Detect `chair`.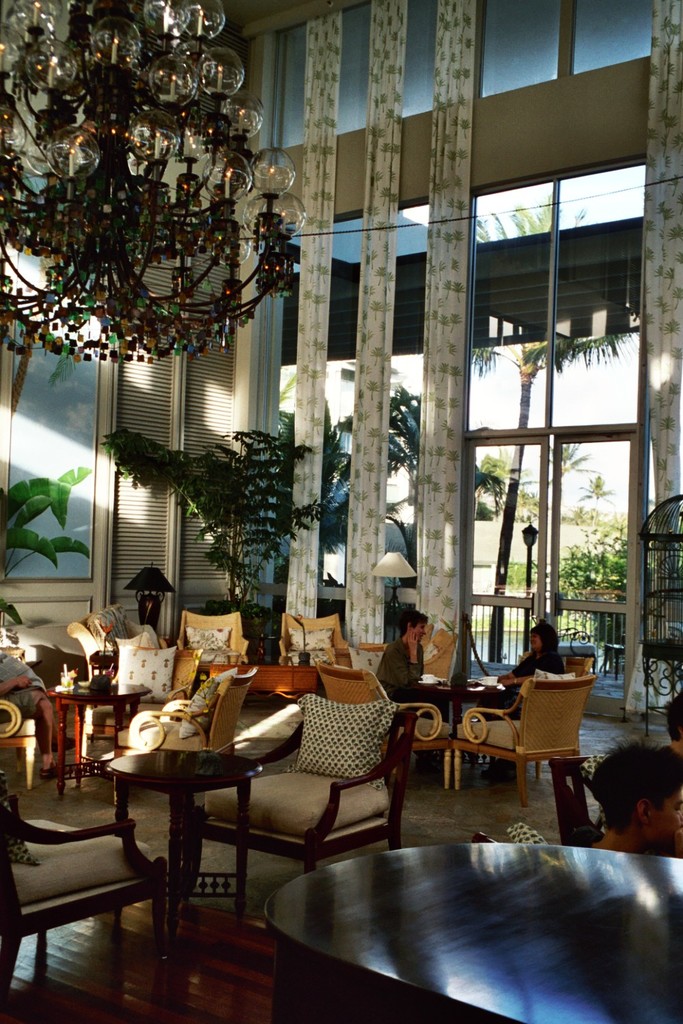
Detected at rect(512, 655, 600, 673).
